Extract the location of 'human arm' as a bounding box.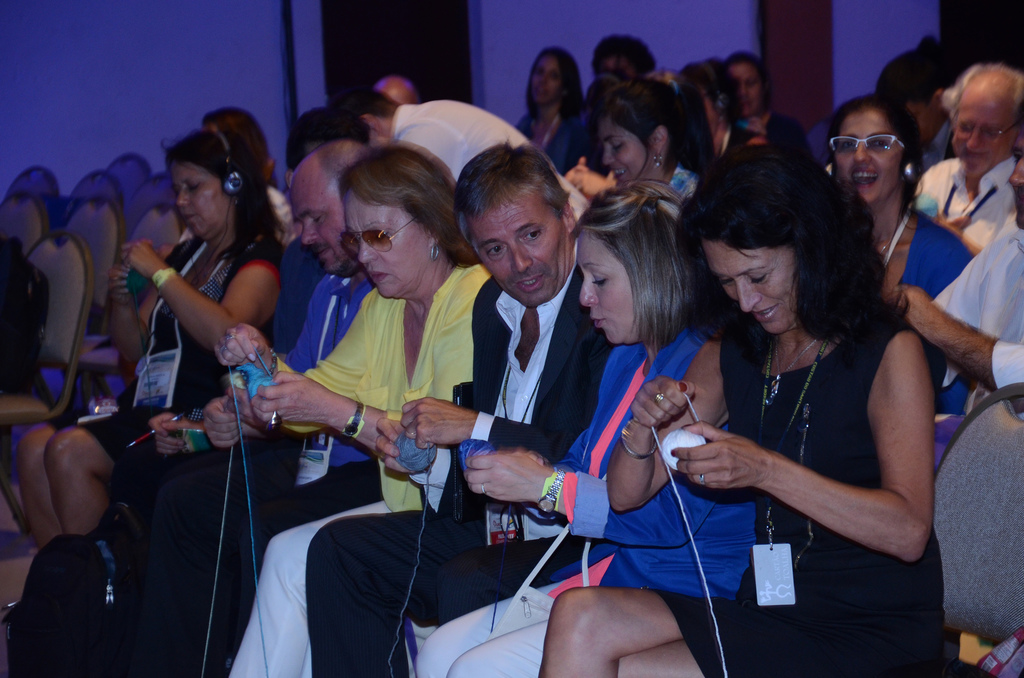
<bbox>394, 348, 614, 464</bbox>.
